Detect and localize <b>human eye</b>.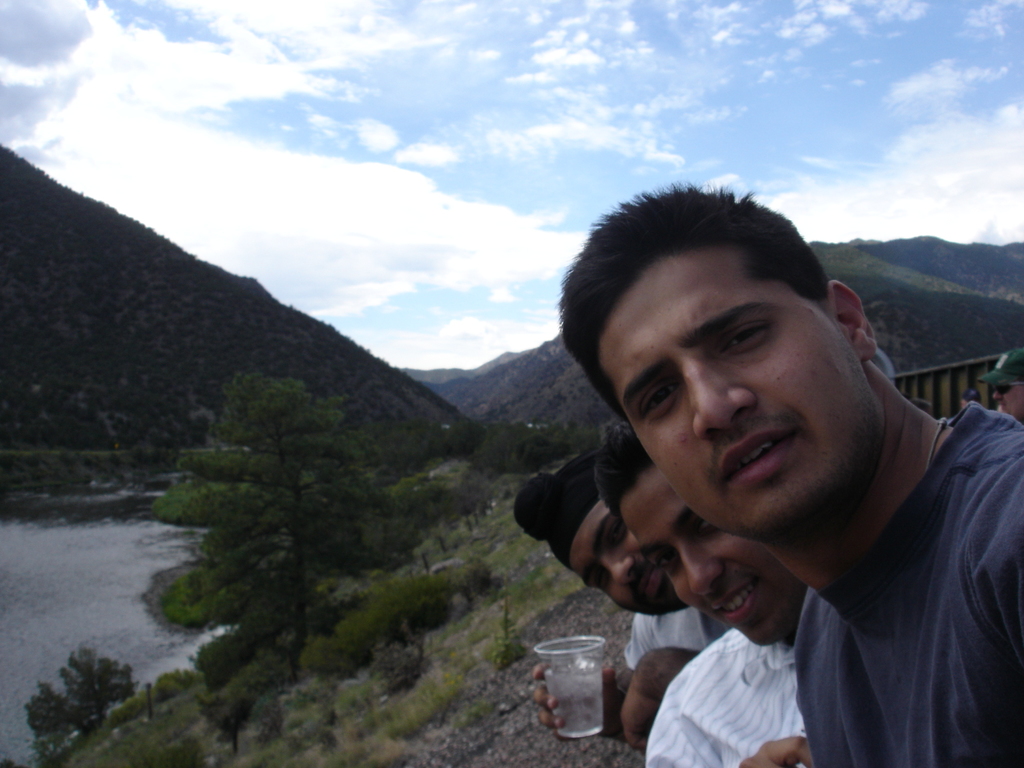
Localized at left=594, top=566, right=606, bottom=589.
